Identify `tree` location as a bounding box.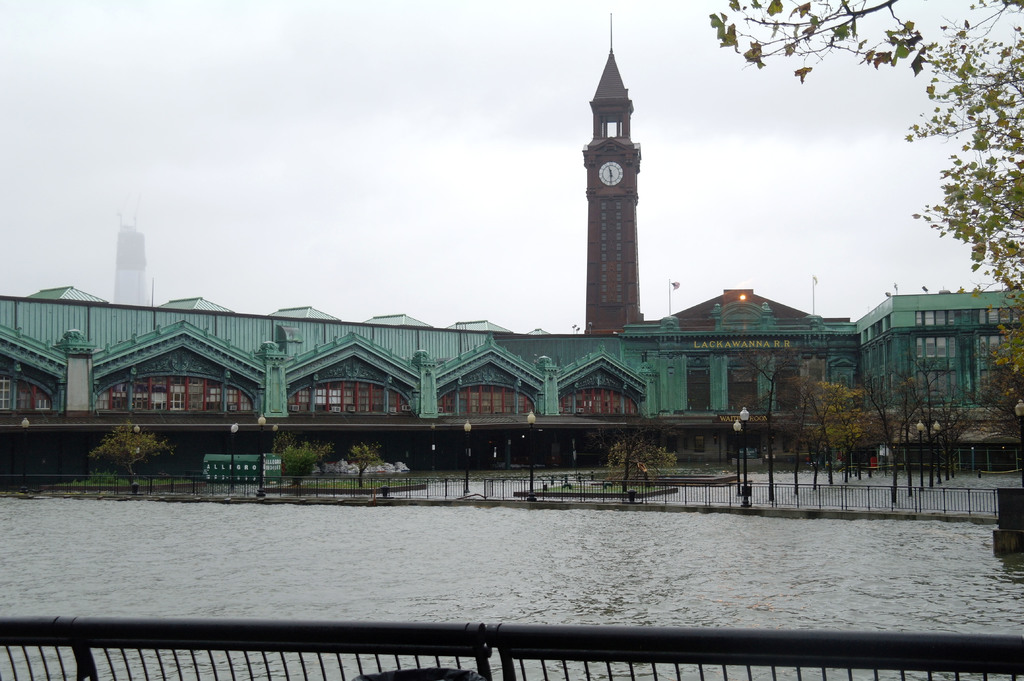
BBox(269, 428, 336, 461).
